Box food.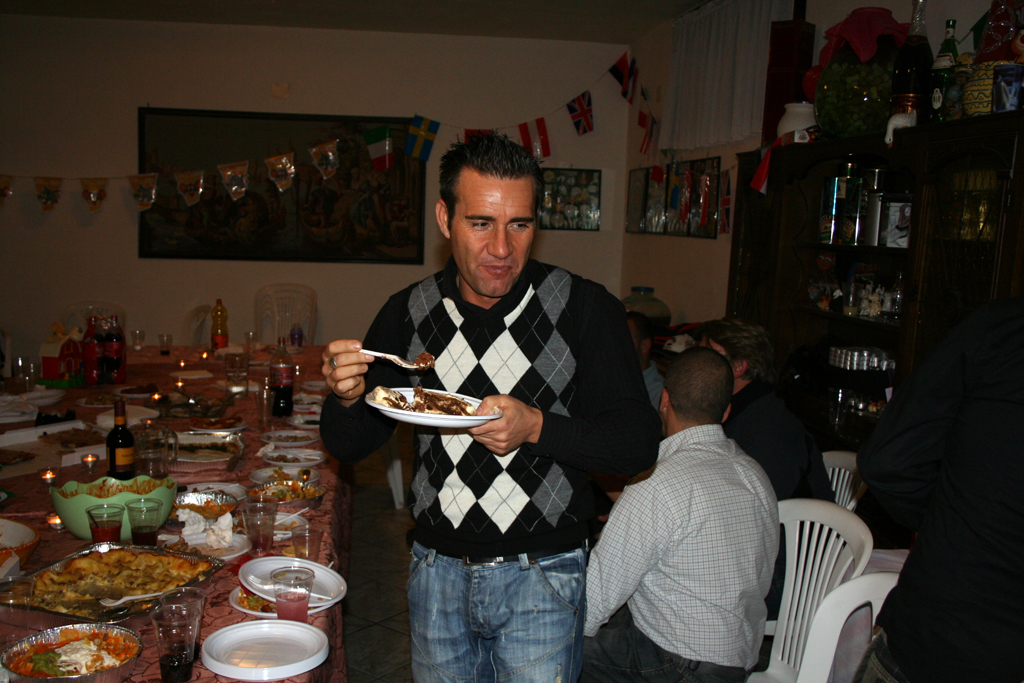
BBox(373, 384, 473, 420).
